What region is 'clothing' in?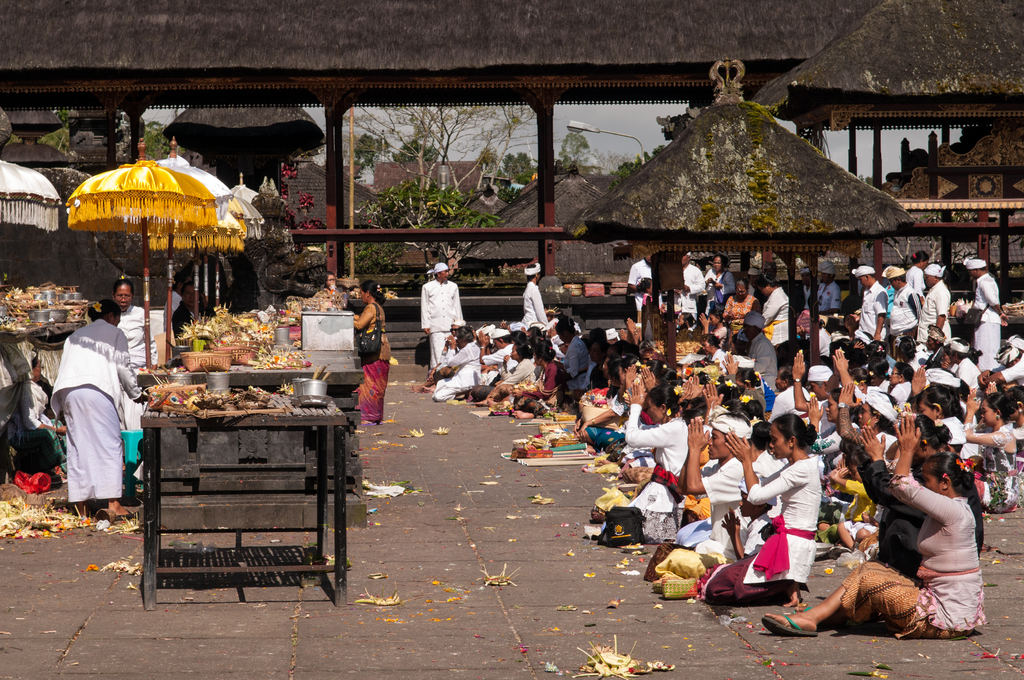
676, 457, 737, 538.
